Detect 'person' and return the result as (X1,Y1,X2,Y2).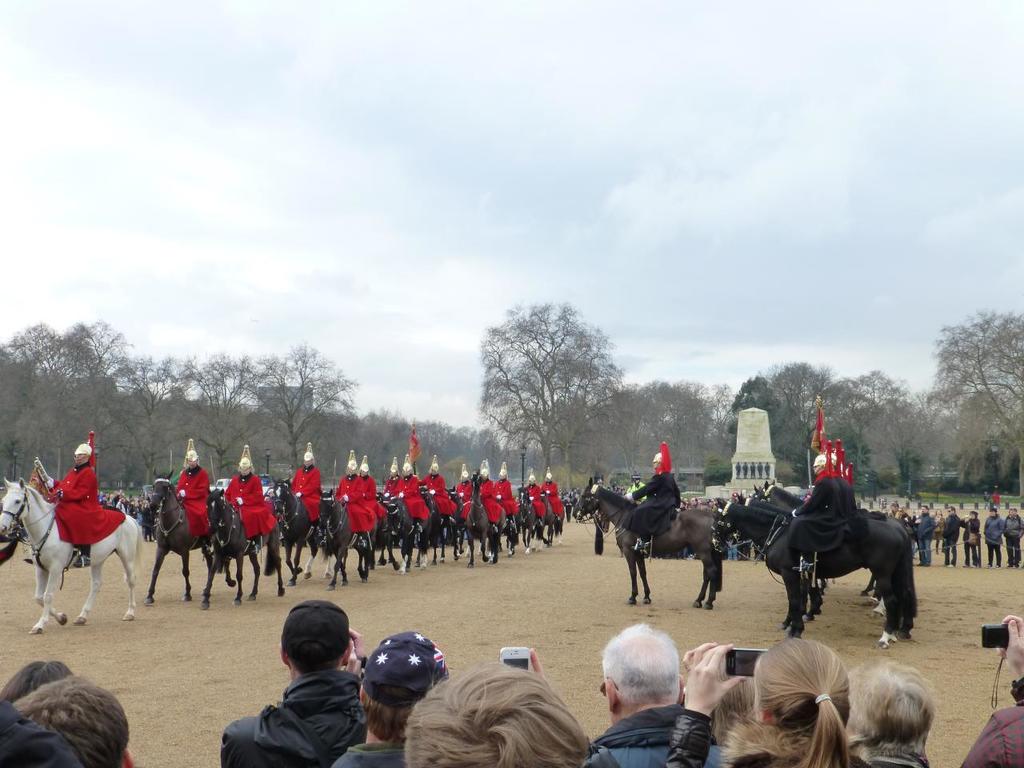
(622,448,682,554).
